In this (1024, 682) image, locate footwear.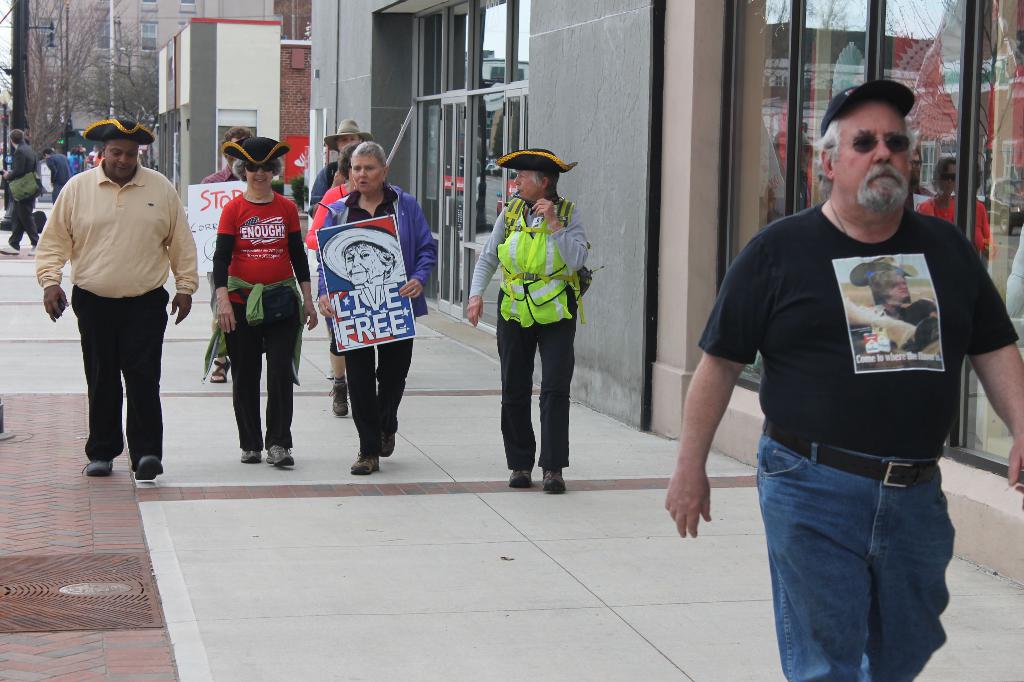
Bounding box: {"left": 326, "top": 369, "right": 332, "bottom": 378}.
